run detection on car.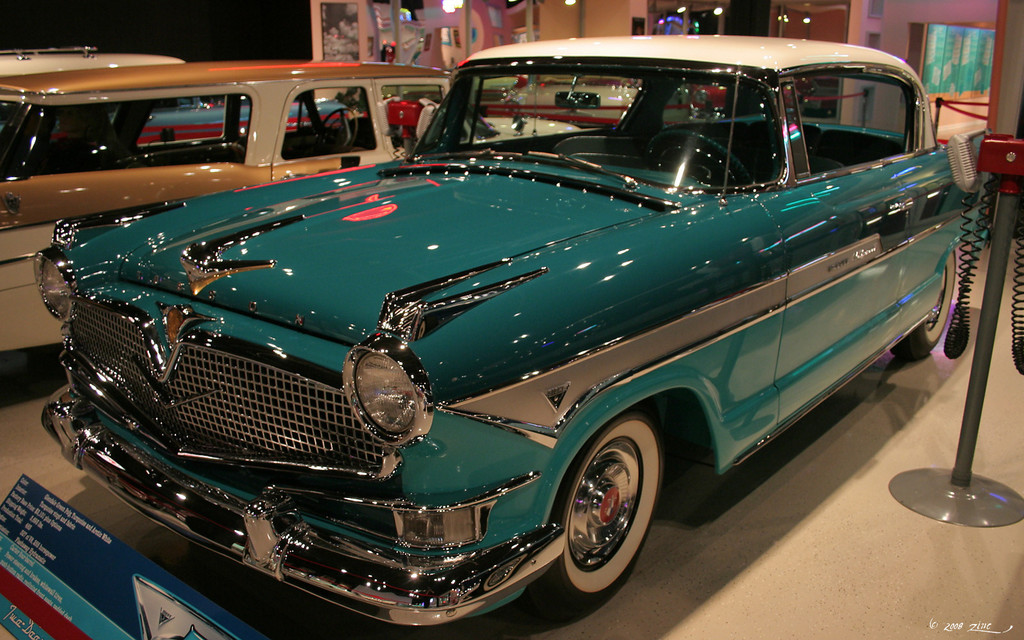
Result: [x1=693, y1=86, x2=802, y2=124].
